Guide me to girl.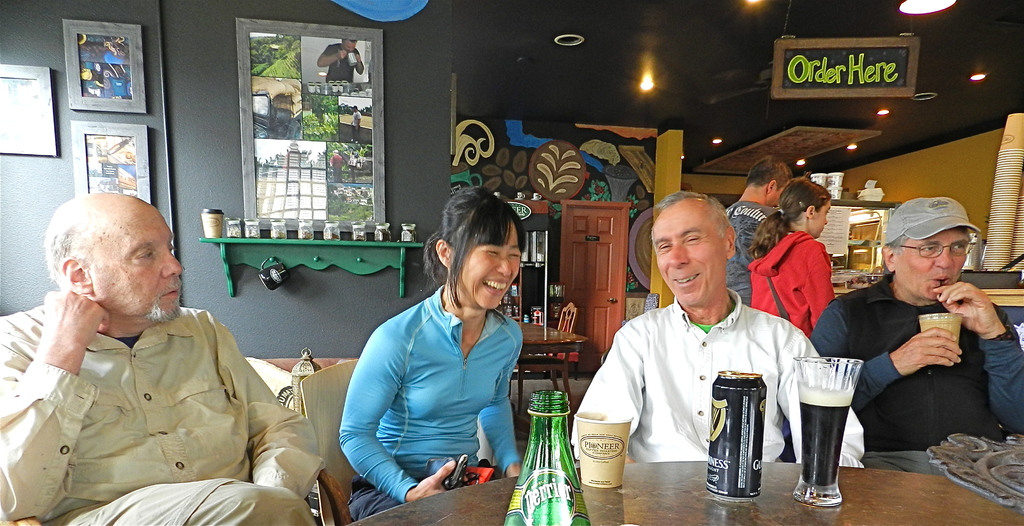
Guidance: x1=749, y1=174, x2=836, y2=341.
